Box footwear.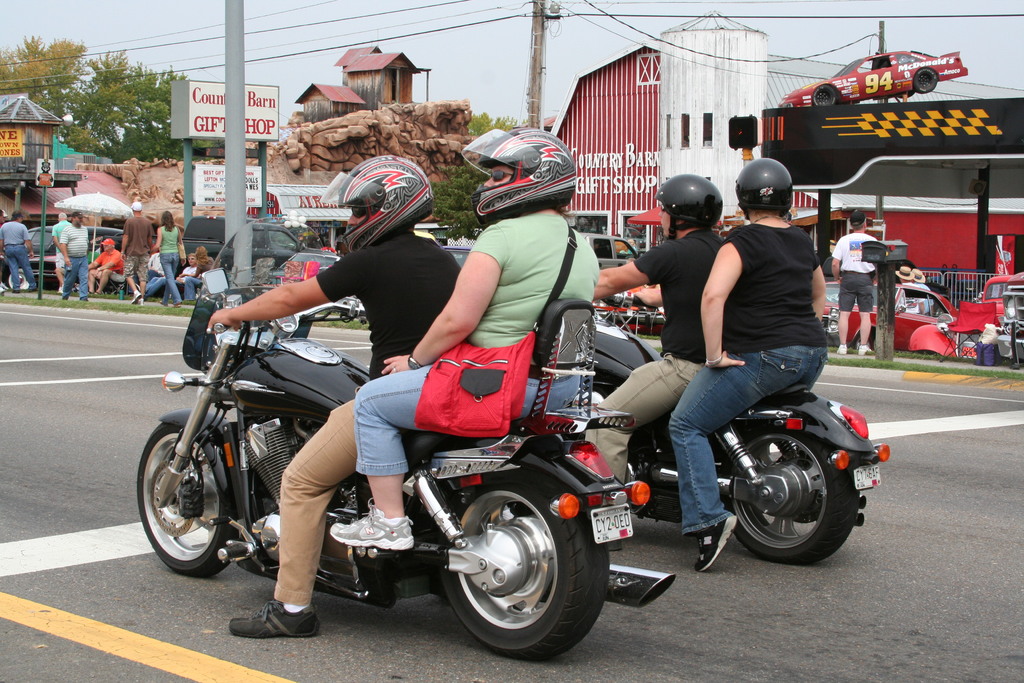
bbox=(81, 295, 87, 302).
